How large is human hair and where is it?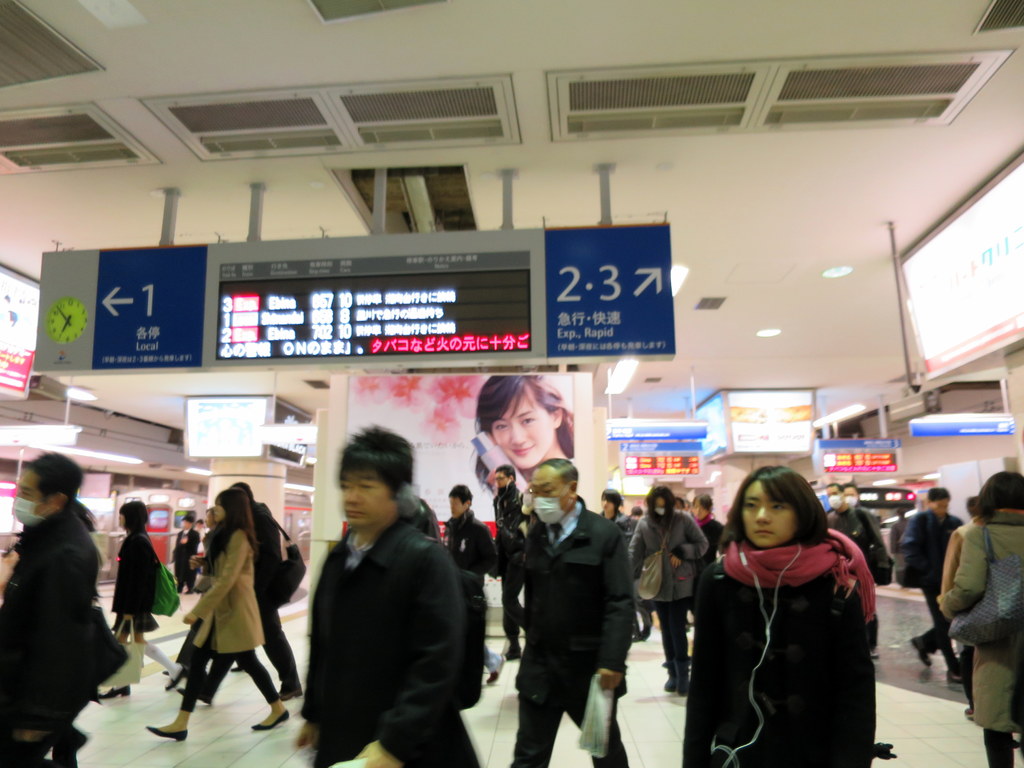
Bounding box: box=[494, 461, 514, 483].
